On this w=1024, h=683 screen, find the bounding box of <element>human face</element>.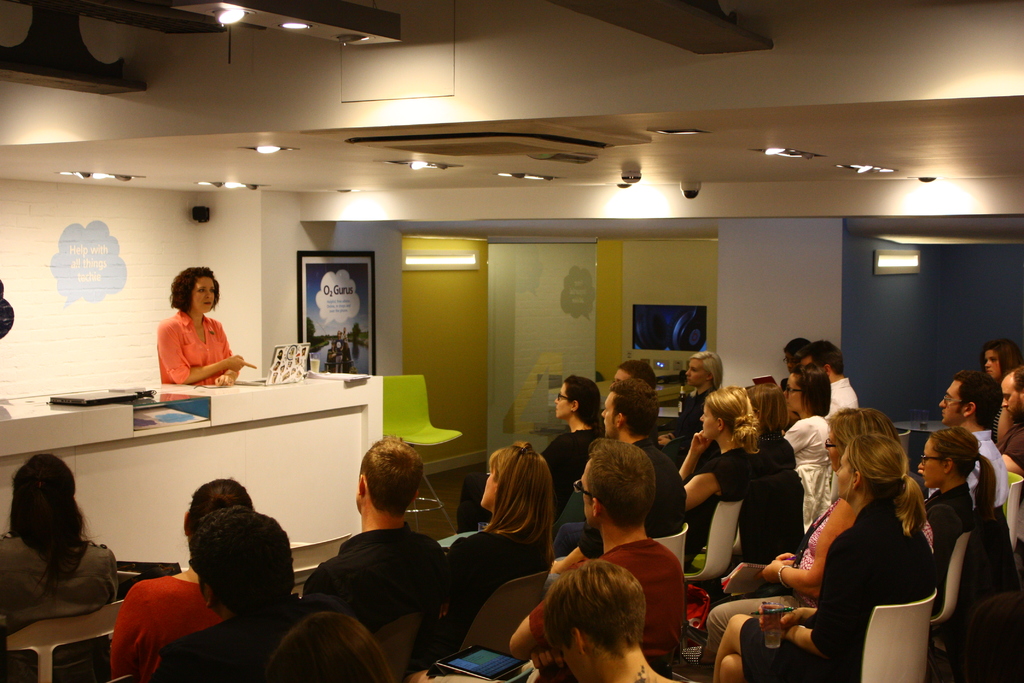
Bounding box: crop(918, 438, 943, 486).
